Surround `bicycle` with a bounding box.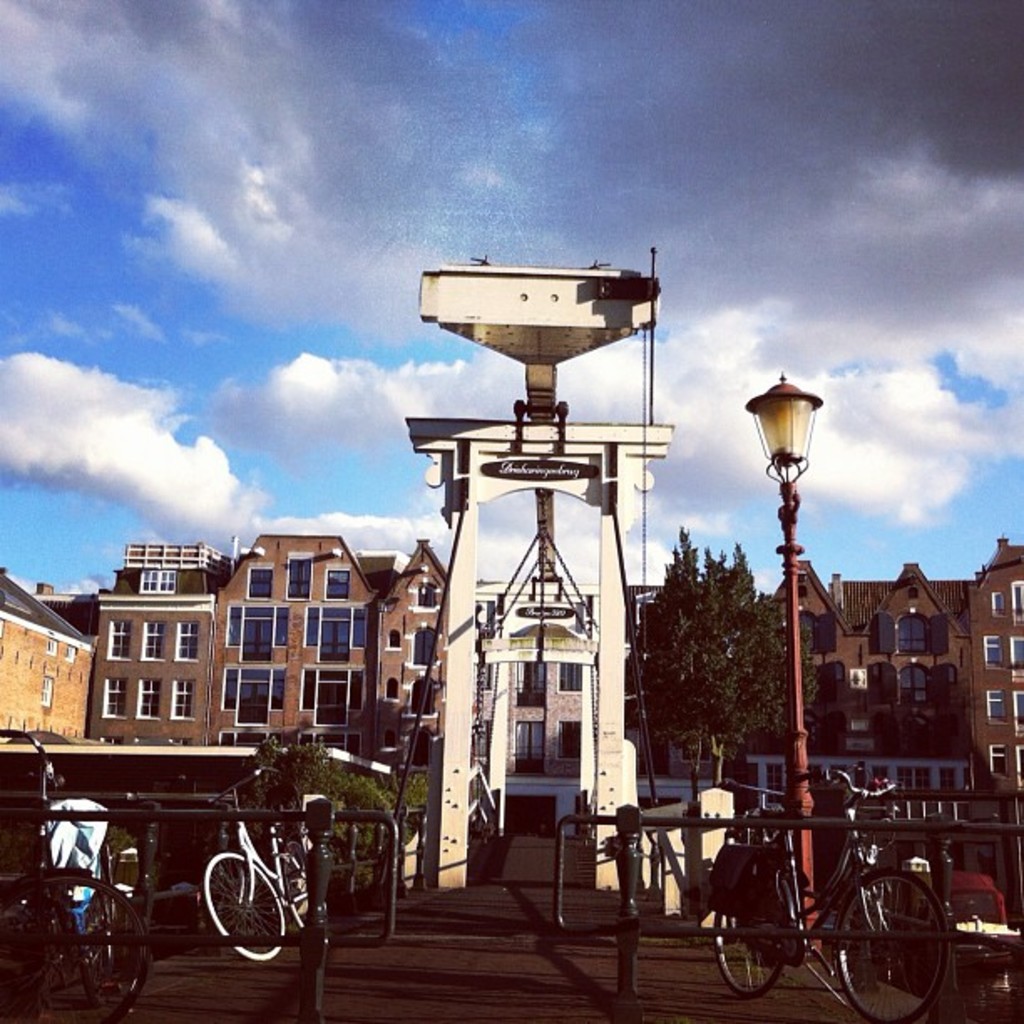
detection(192, 756, 360, 942).
